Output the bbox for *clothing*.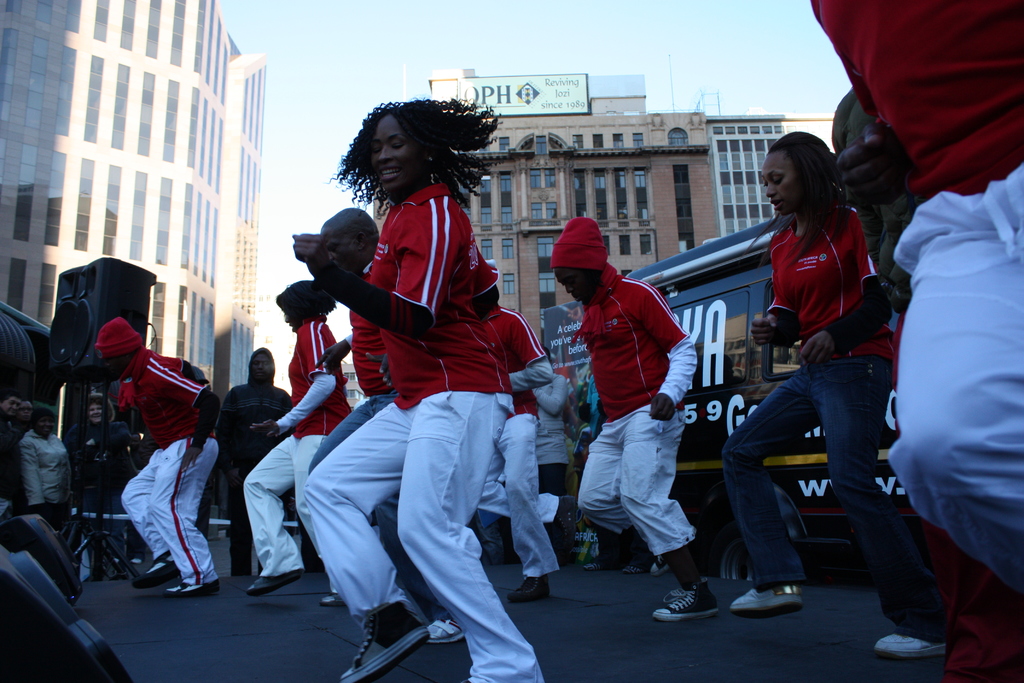
(x1=478, y1=308, x2=556, y2=577).
